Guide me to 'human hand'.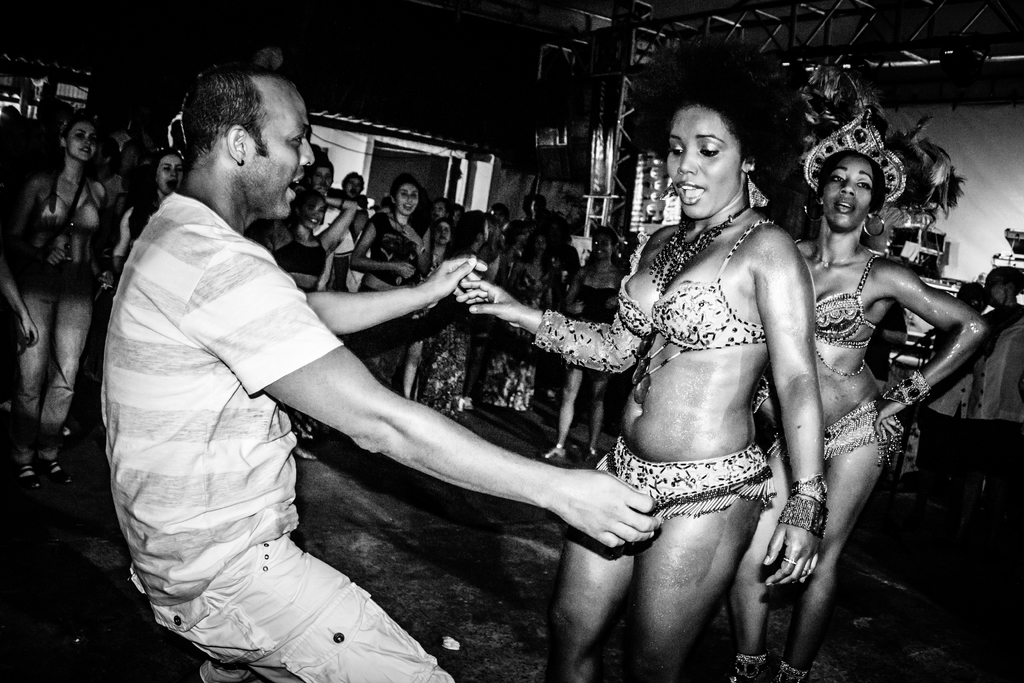
Guidance: [left=547, top=470, right=664, bottom=557].
